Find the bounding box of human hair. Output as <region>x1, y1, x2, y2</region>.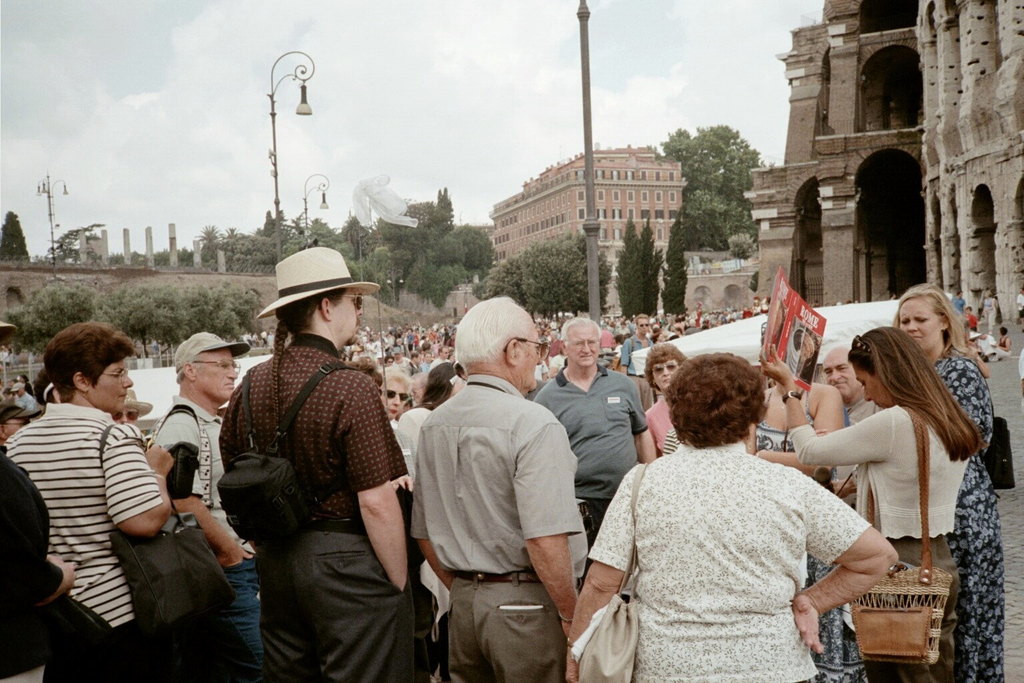
<region>173, 352, 201, 386</region>.
